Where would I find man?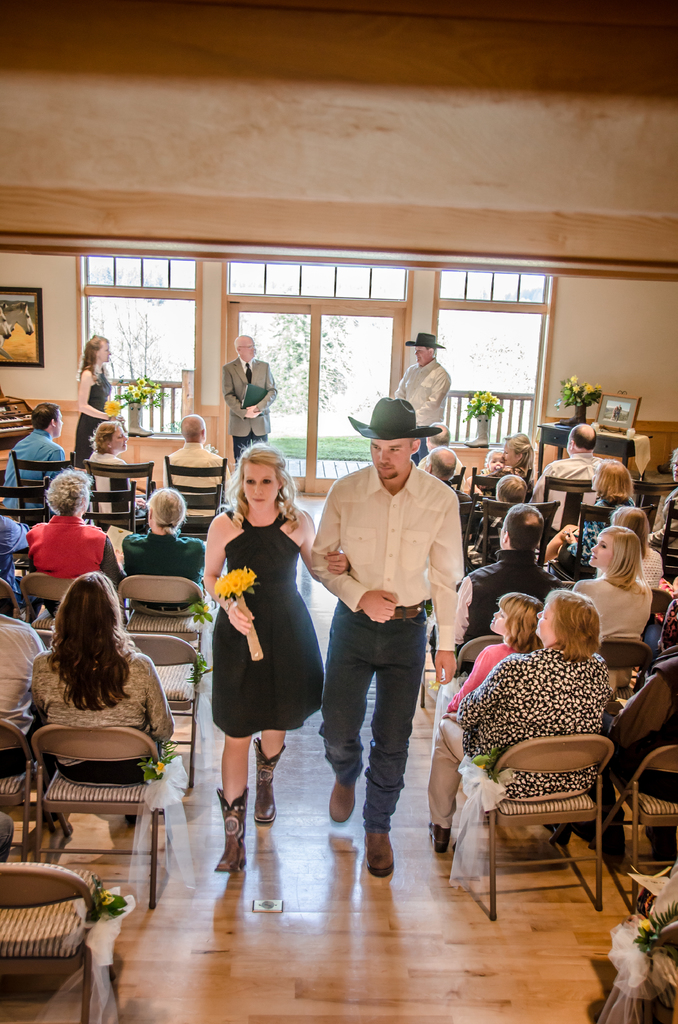
At x1=4 y1=447 x2=119 y2=586.
